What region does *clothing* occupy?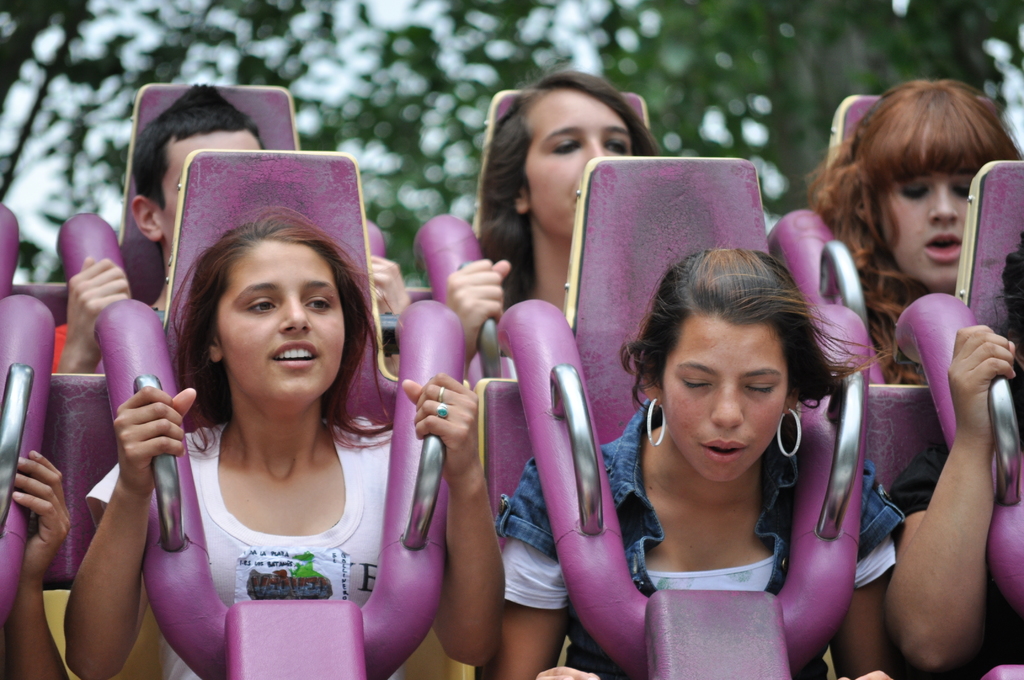
(74,415,398,679).
